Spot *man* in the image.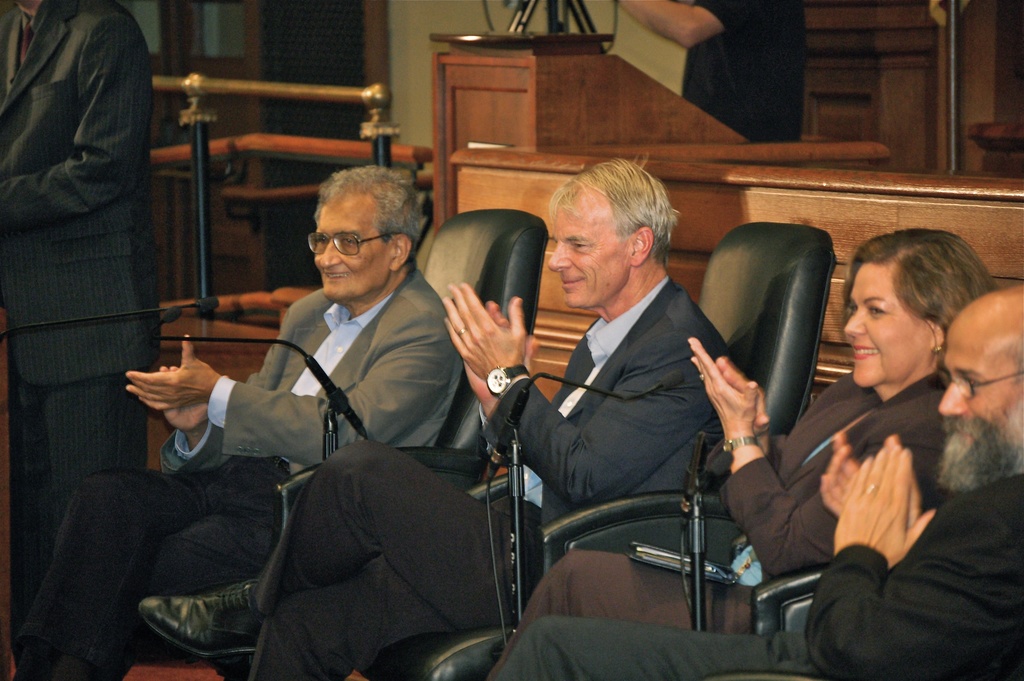
*man* found at 0:0:163:543.
